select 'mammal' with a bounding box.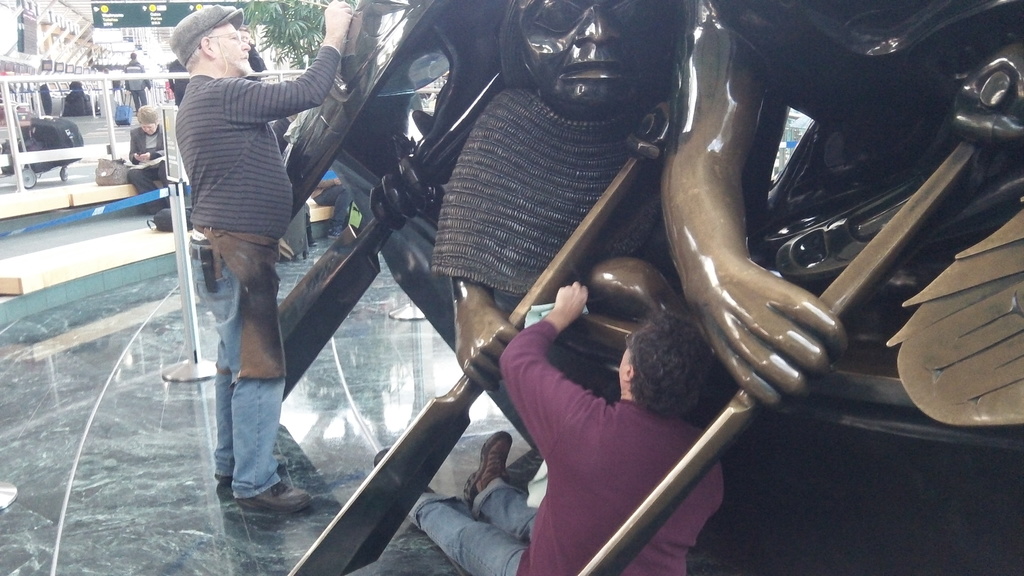
bbox(269, 109, 355, 238).
